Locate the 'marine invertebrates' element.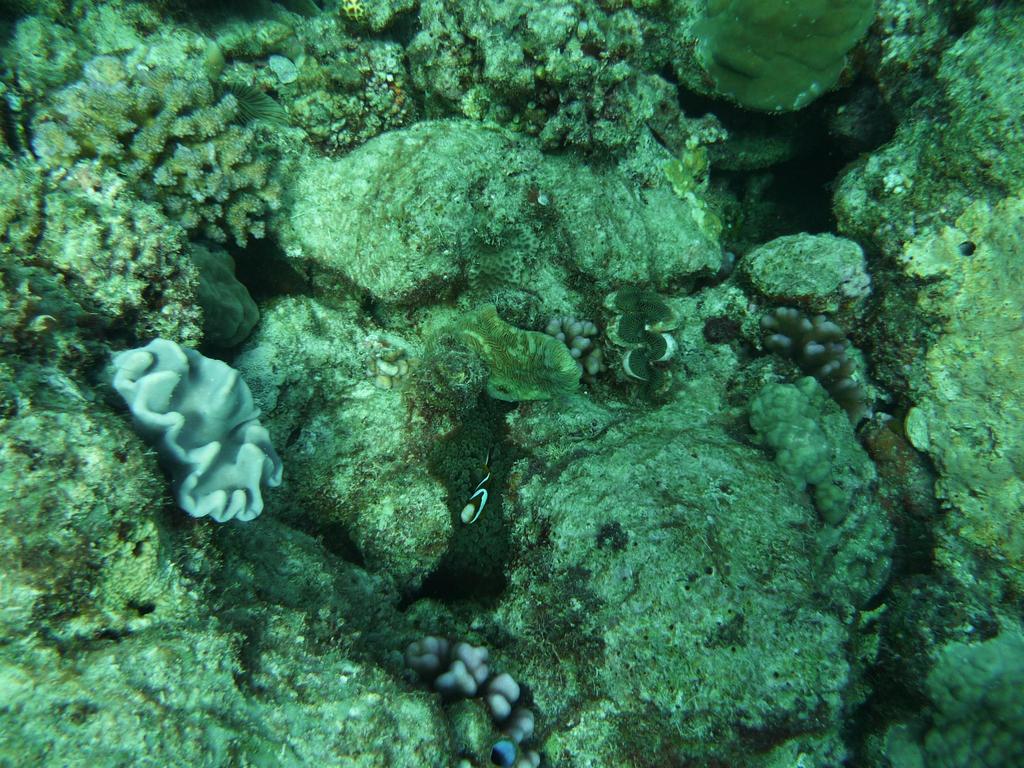
Element bbox: crop(371, 625, 565, 767).
